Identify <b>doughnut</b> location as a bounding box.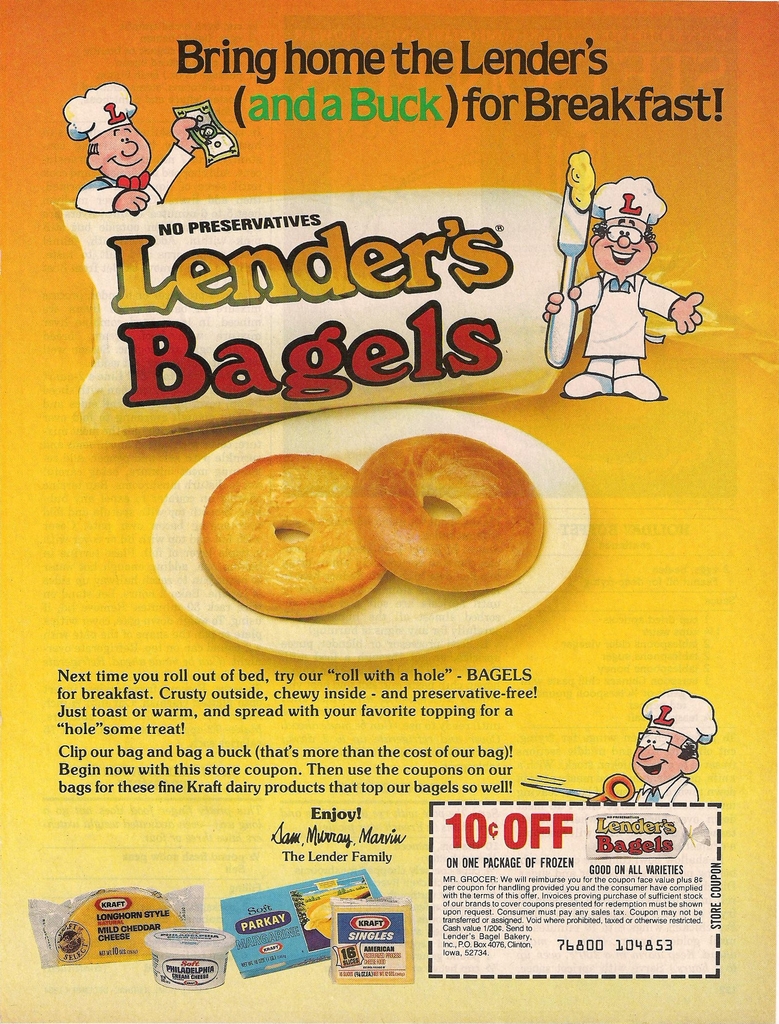
<box>193,454,386,620</box>.
